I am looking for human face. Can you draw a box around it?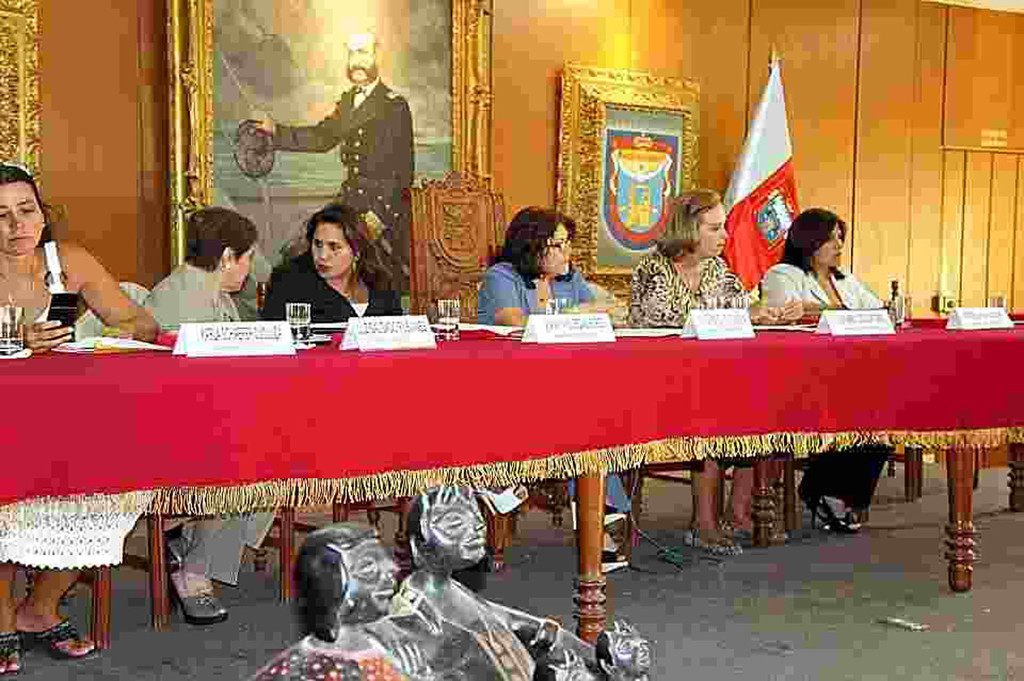
Sure, the bounding box is [813,223,844,267].
